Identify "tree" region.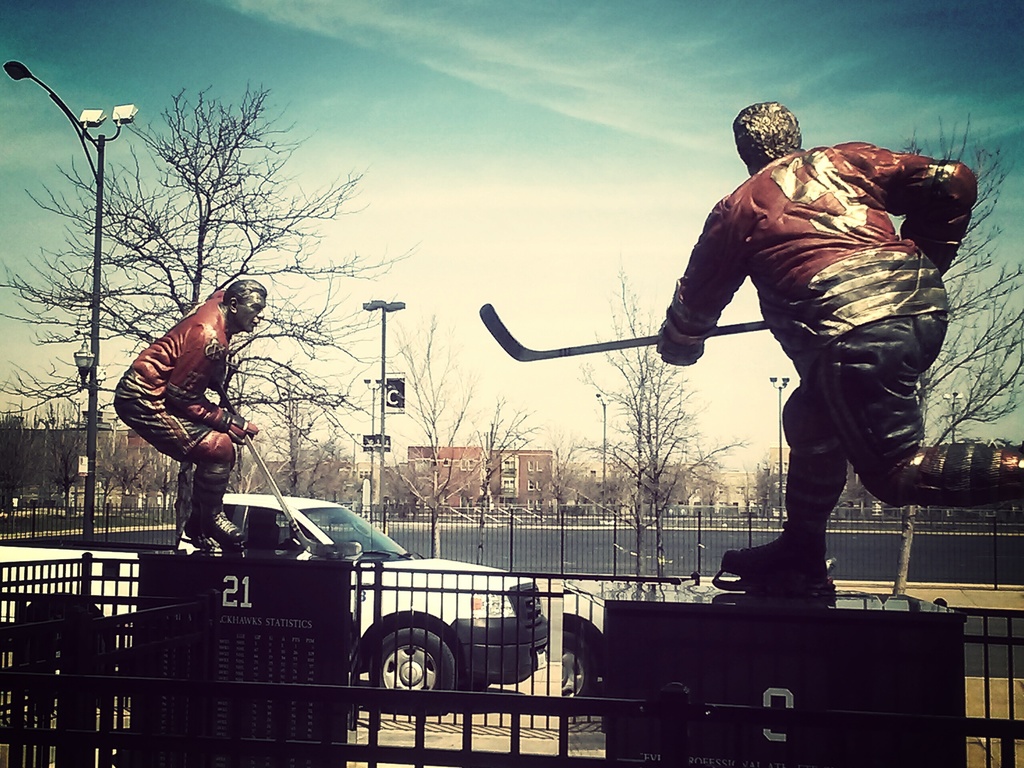
Region: [361, 312, 552, 561].
